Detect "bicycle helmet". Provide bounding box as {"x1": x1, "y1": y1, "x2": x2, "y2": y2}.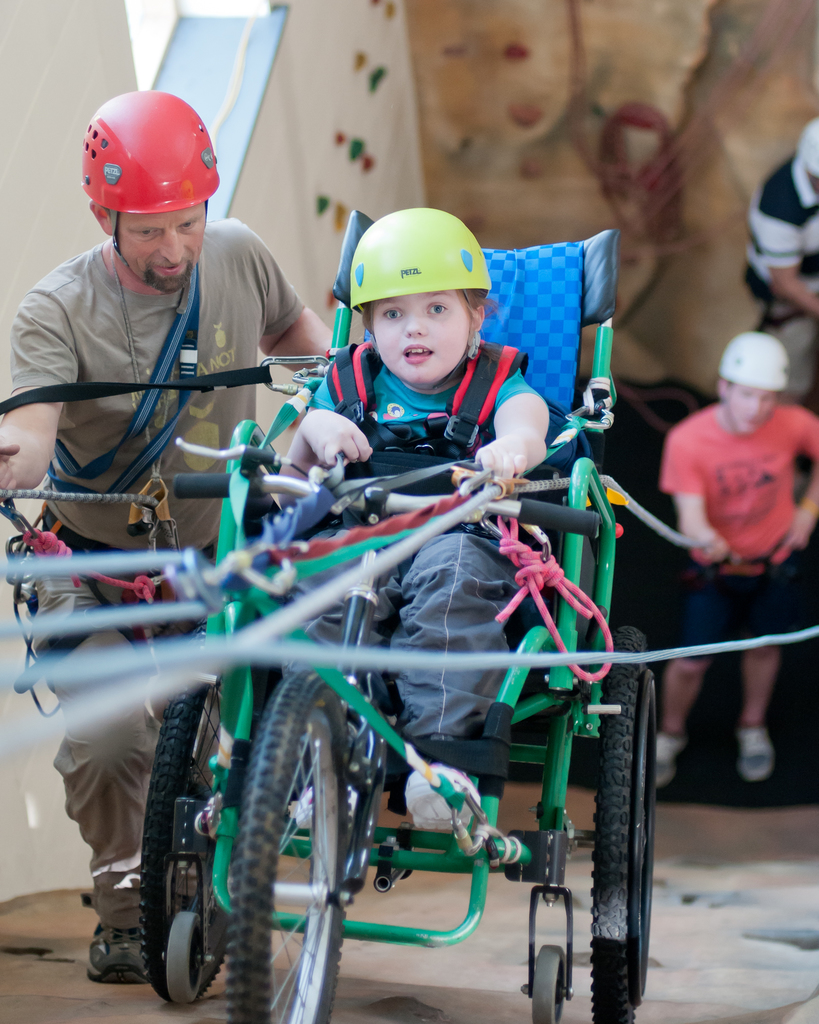
{"x1": 340, "y1": 206, "x2": 502, "y2": 309}.
